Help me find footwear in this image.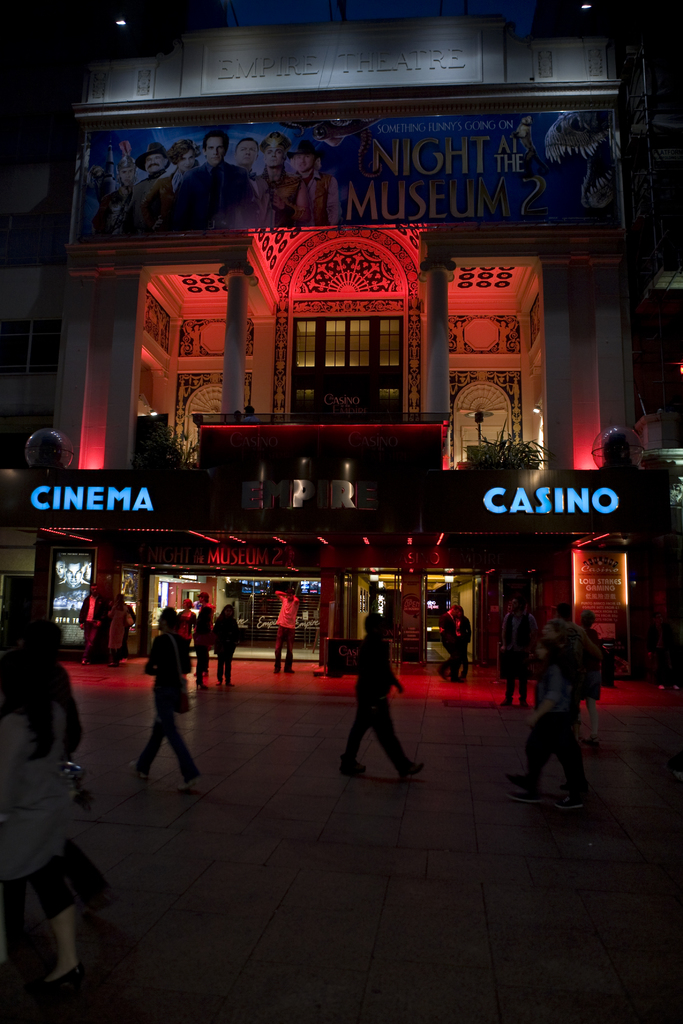
Found it: (left=394, top=762, right=420, bottom=776).
